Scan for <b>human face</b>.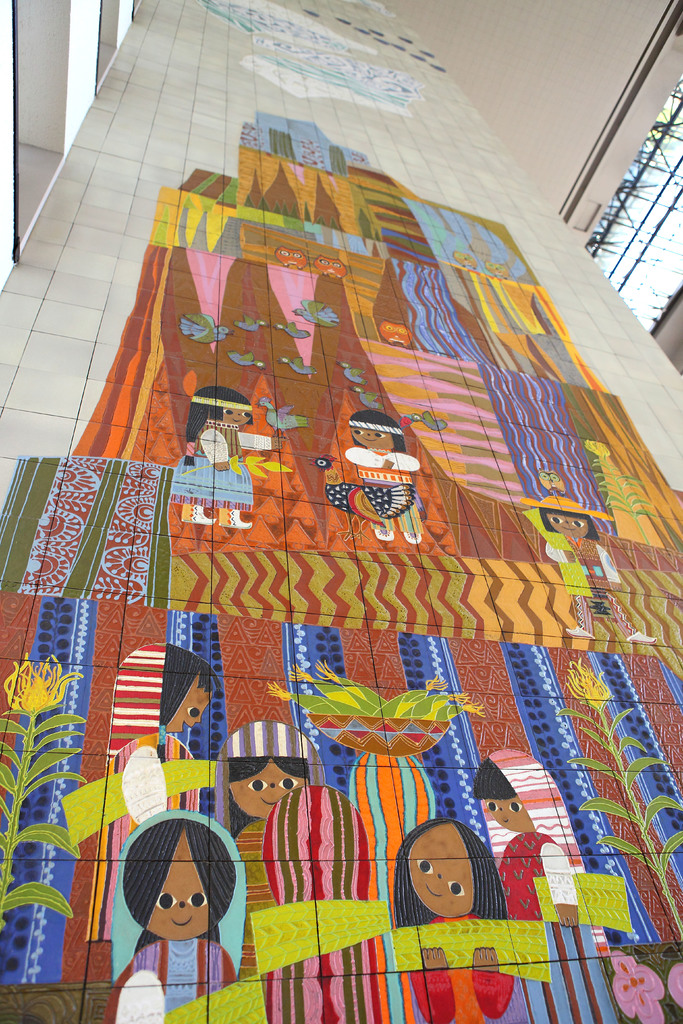
Scan result: <box>140,834,215,940</box>.
